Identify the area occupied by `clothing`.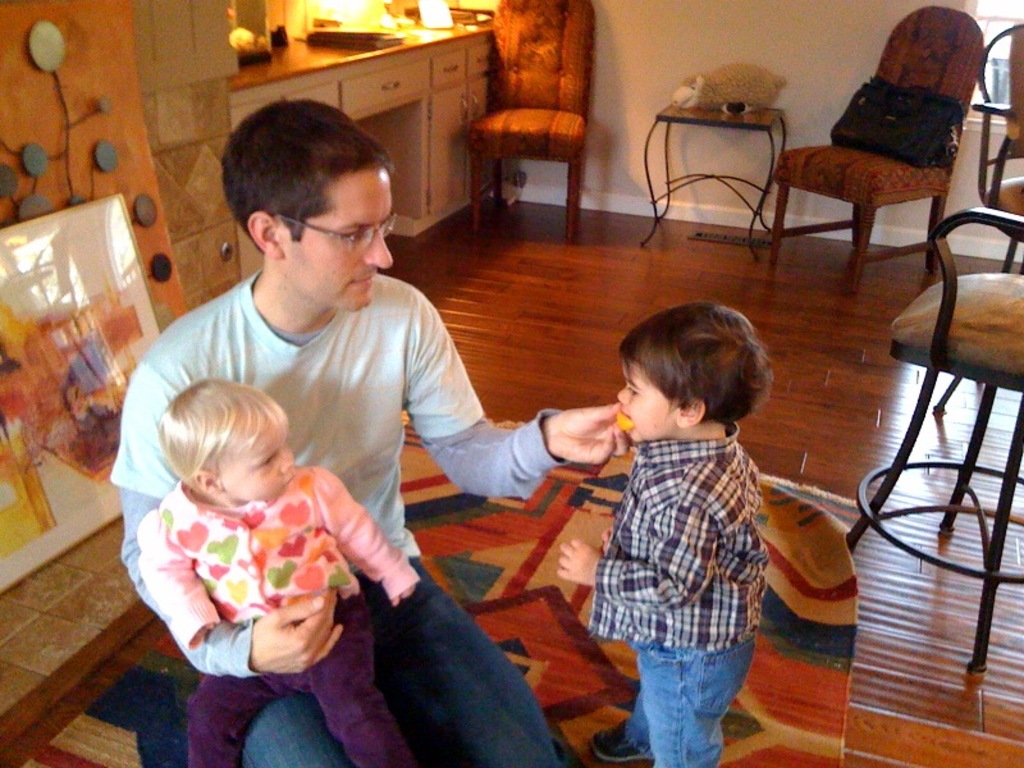
Area: bbox=(133, 465, 424, 767).
